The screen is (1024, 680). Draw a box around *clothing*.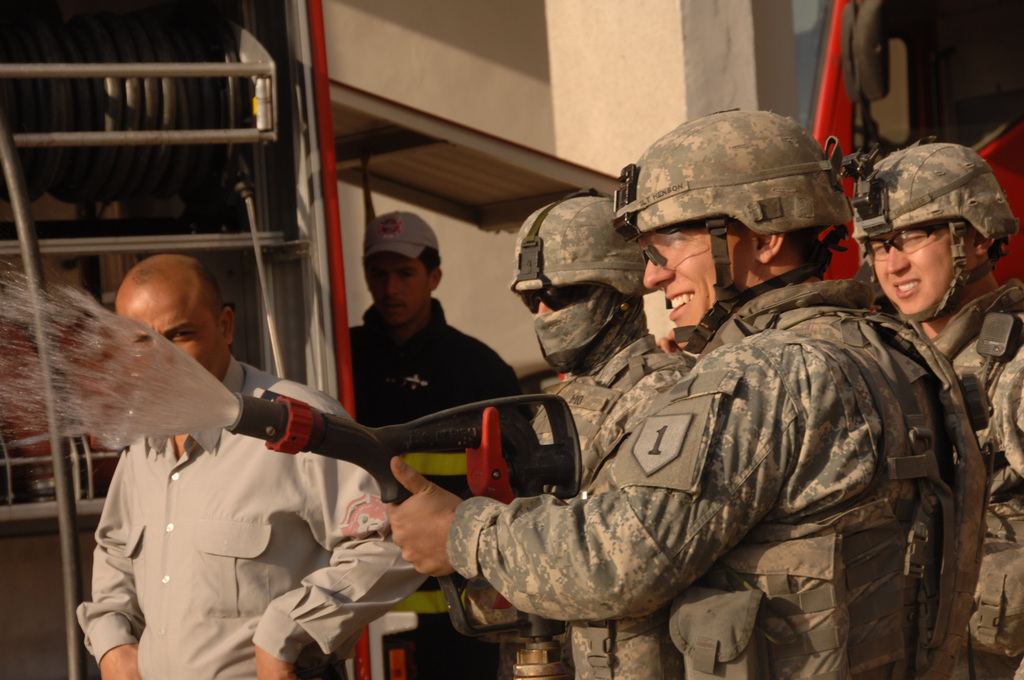
Rect(927, 278, 1023, 679).
